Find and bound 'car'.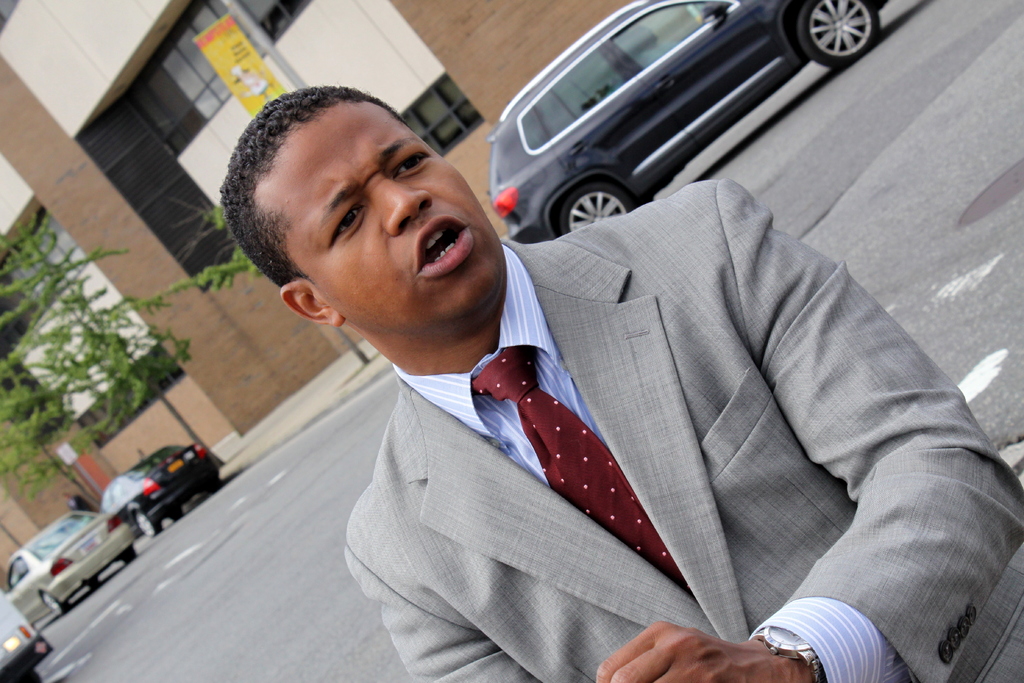
Bound: (x1=0, y1=587, x2=51, y2=682).
